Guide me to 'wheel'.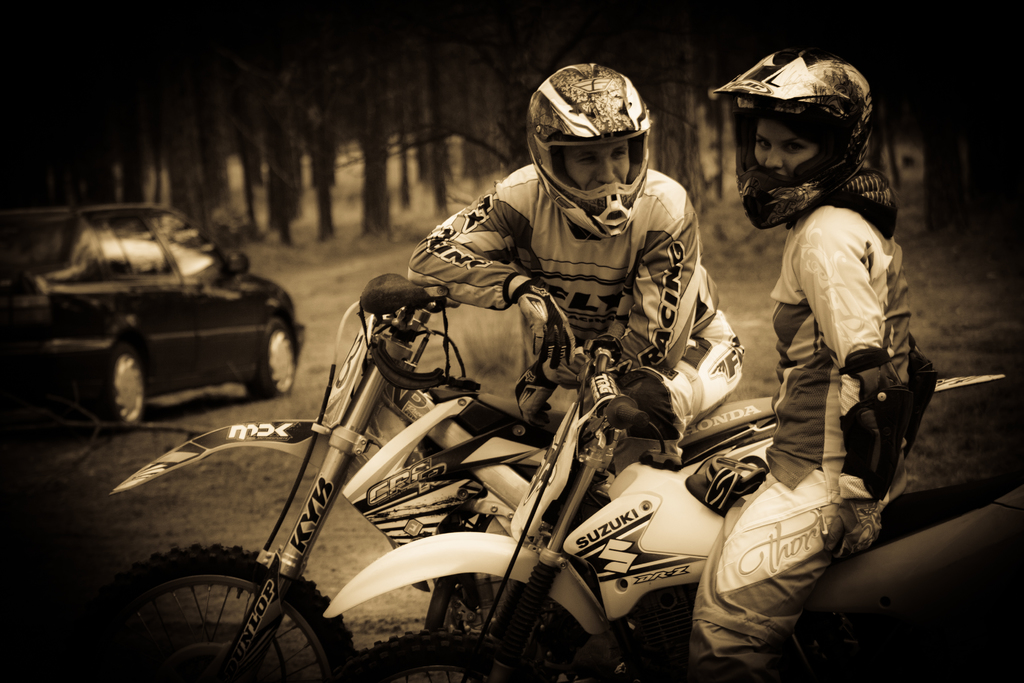
Guidance: 113/344/150/427.
